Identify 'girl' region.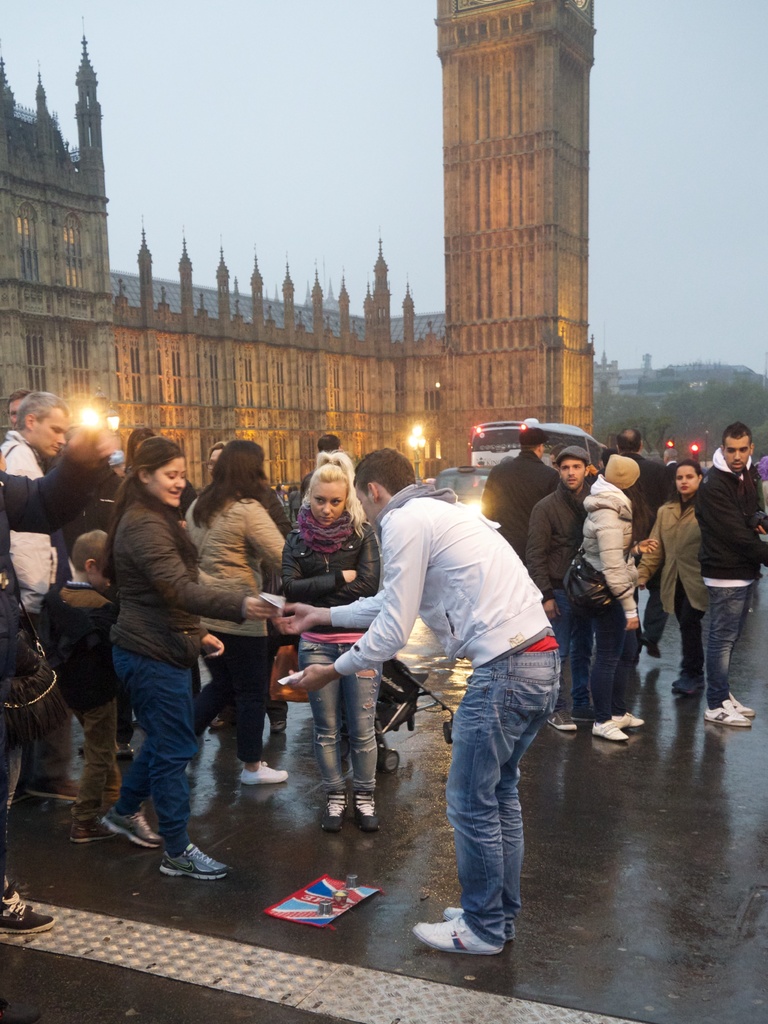
Region: locate(632, 455, 712, 695).
